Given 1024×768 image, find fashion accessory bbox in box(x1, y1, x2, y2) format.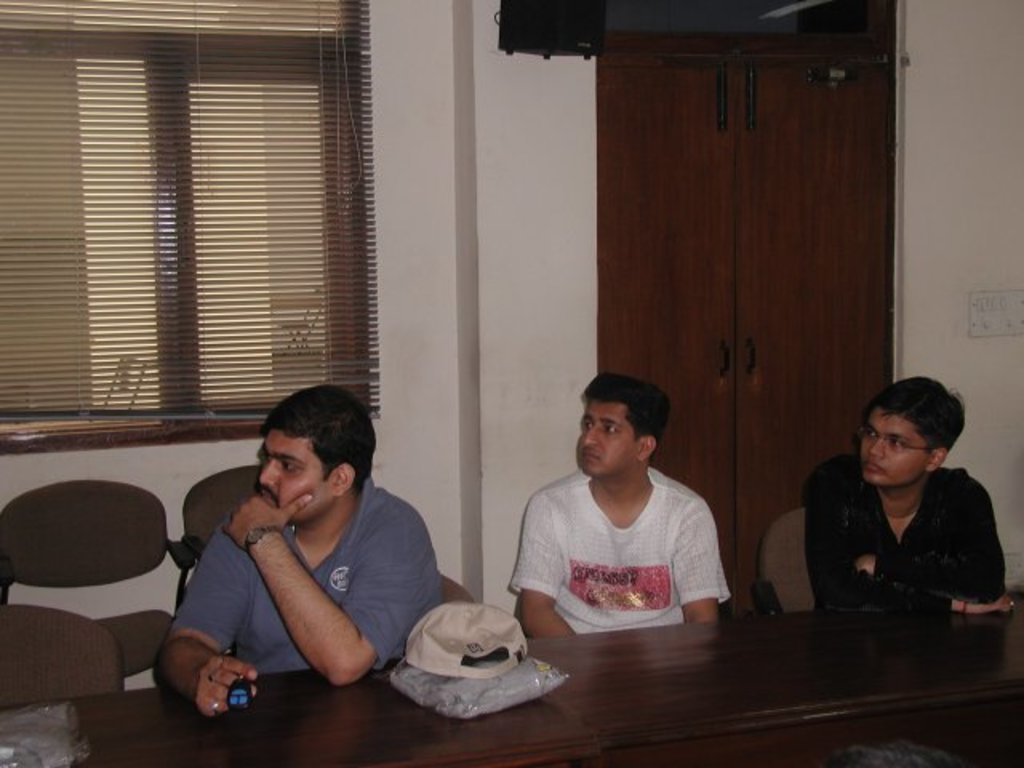
box(402, 597, 531, 680).
